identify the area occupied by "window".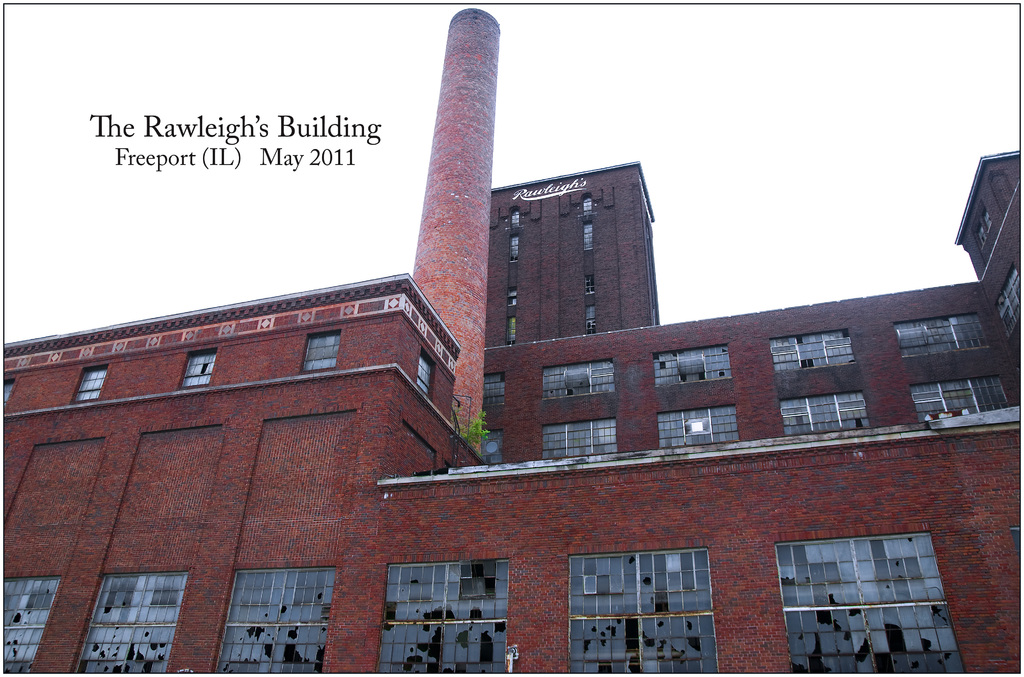
Area: 376:564:506:673.
